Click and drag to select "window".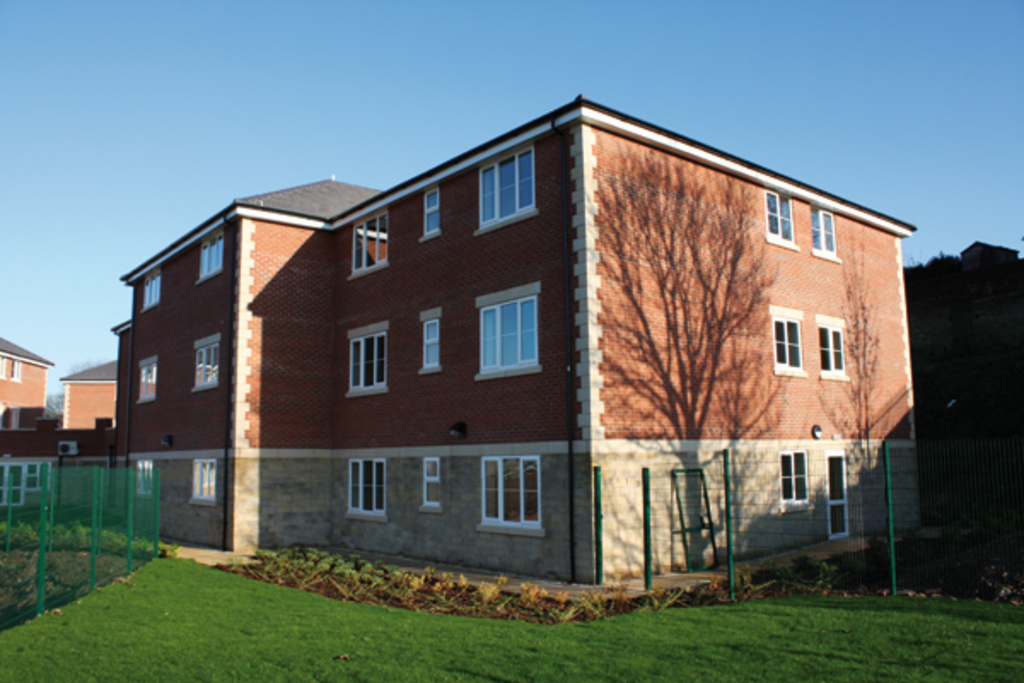
Selection: [x1=778, y1=447, x2=812, y2=504].
